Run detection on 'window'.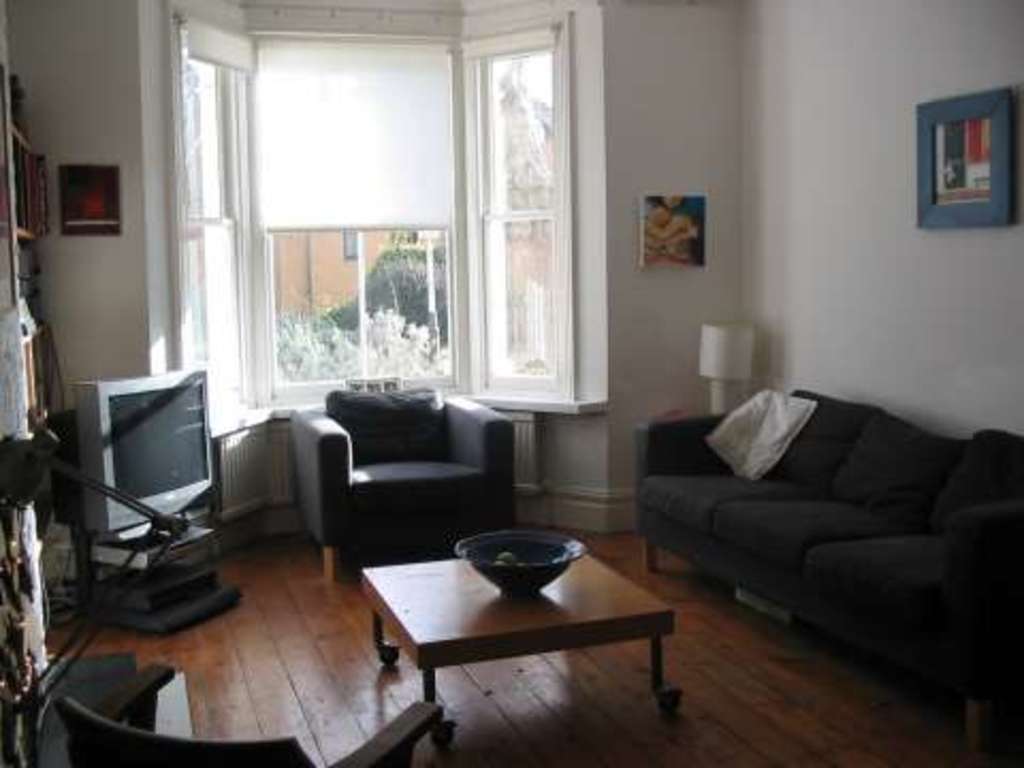
Result: bbox=[156, 0, 585, 444].
